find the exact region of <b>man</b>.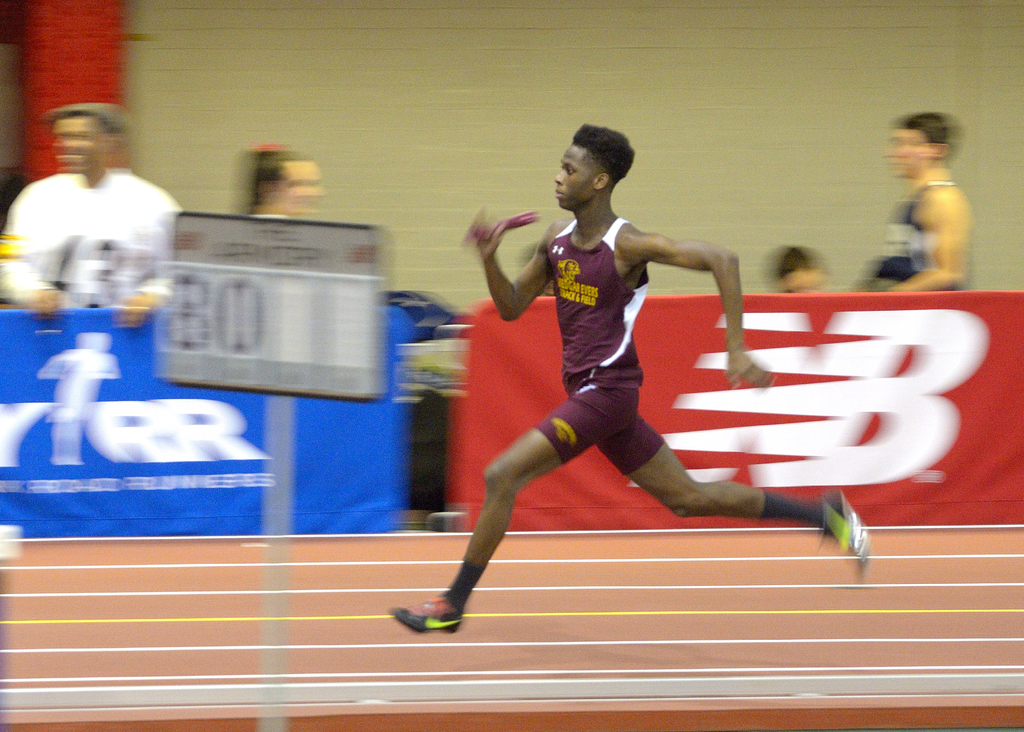
Exact region: 846 110 970 298.
